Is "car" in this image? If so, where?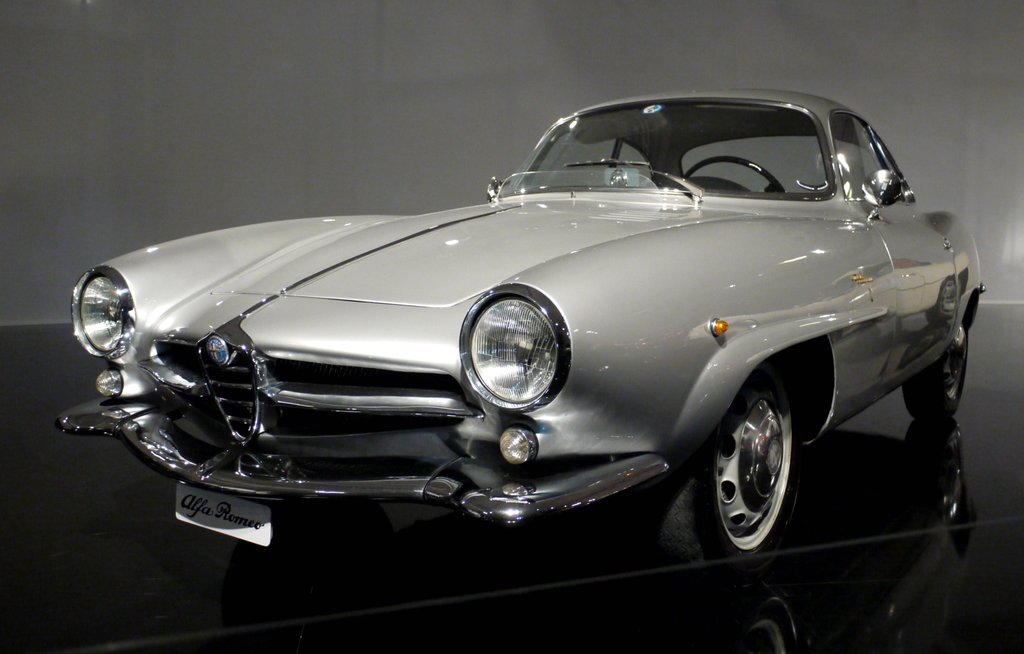
Yes, at (45, 90, 1007, 584).
